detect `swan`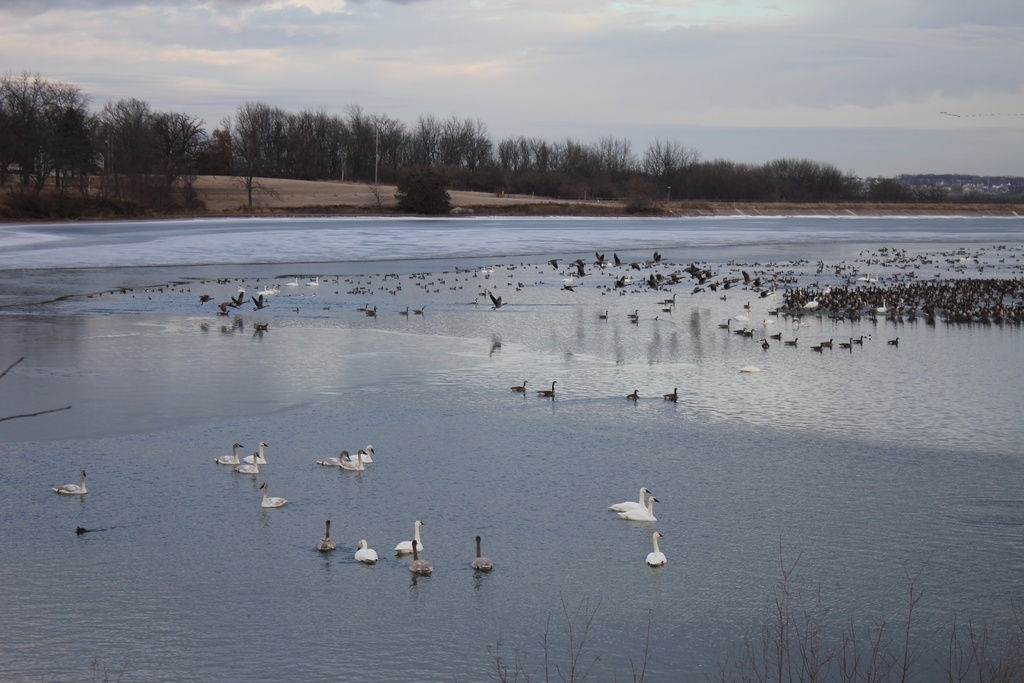
<region>316, 451, 348, 468</region>
